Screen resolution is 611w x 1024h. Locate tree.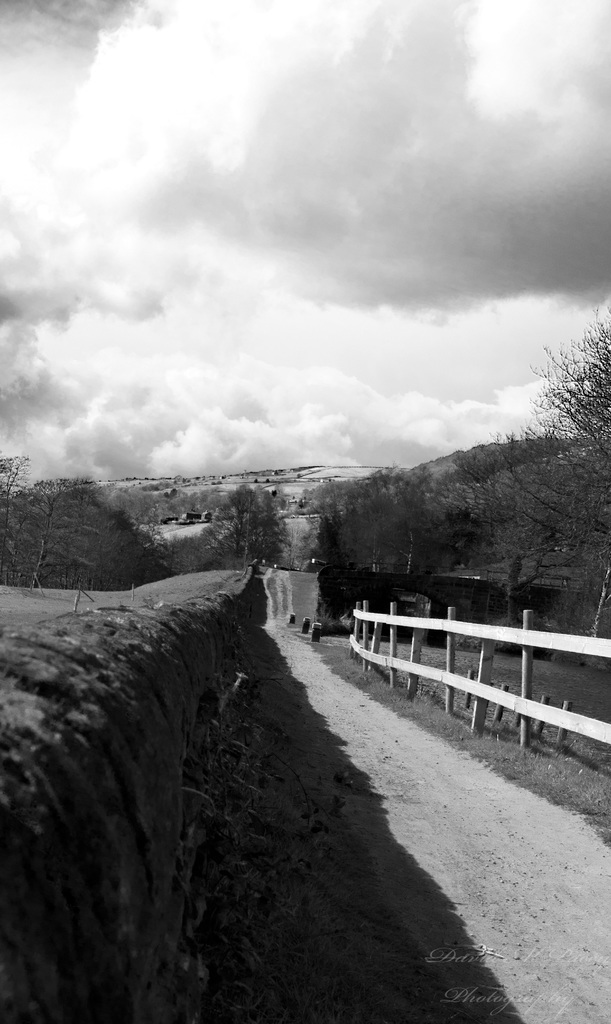
475:309:610:616.
